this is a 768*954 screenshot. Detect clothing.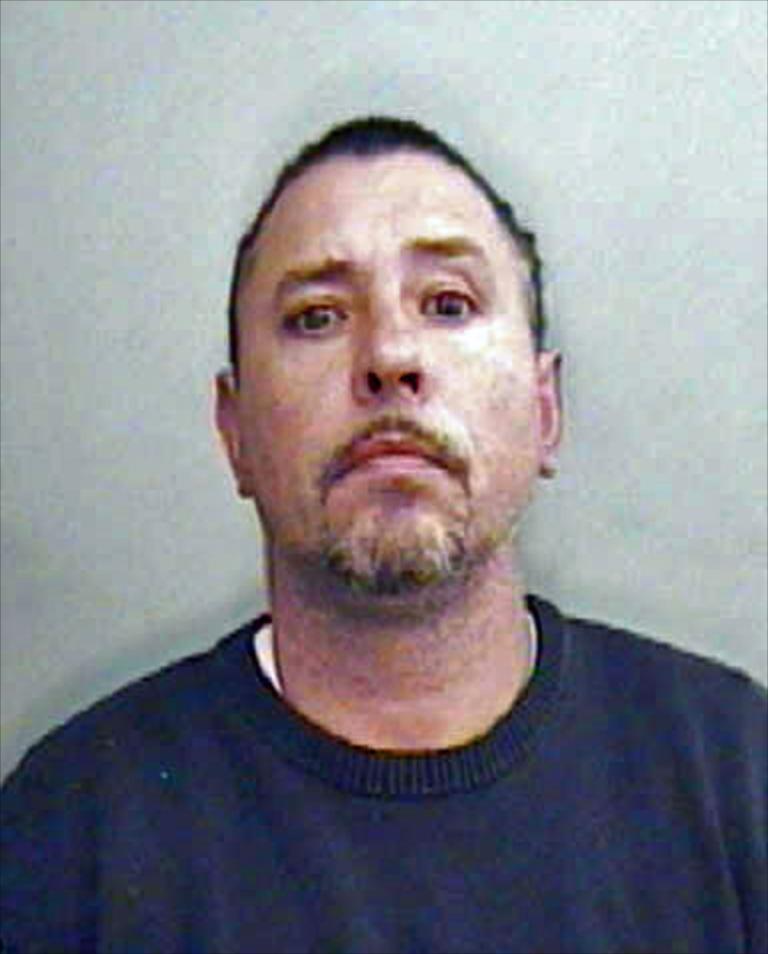
x1=0, y1=604, x2=767, y2=930.
